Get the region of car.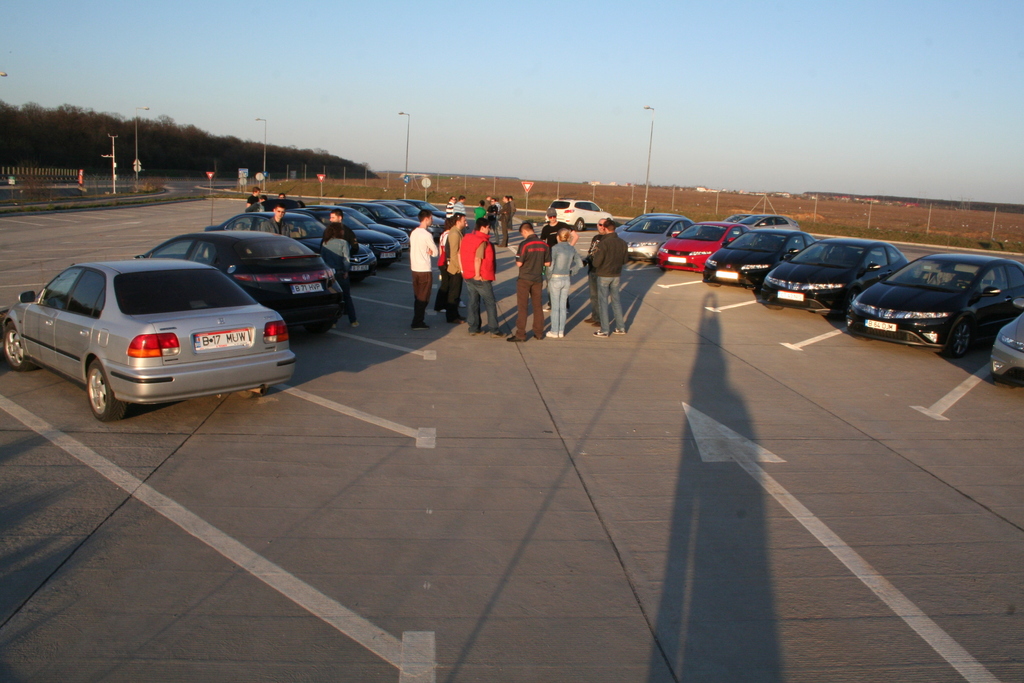
rect(142, 224, 346, 343).
